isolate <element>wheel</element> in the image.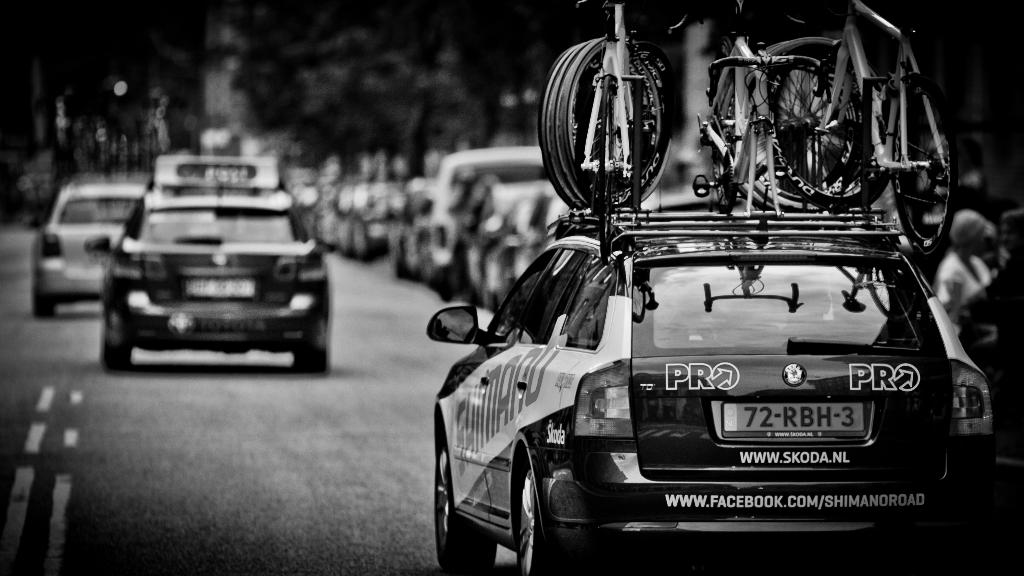
Isolated region: locate(749, 38, 854, 218).
